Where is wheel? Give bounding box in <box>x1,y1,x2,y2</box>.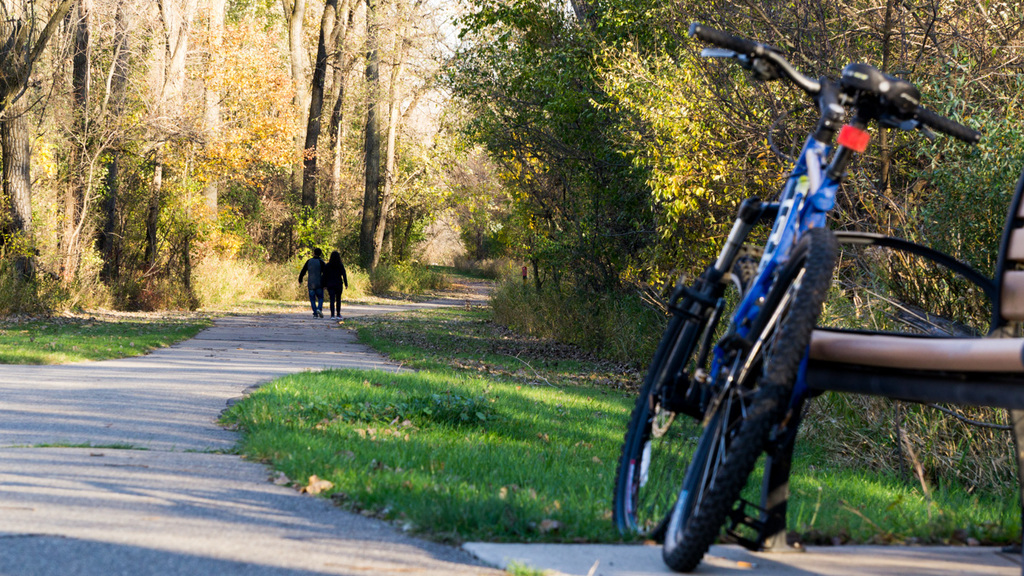
<box>667,224,839,569</box>.
